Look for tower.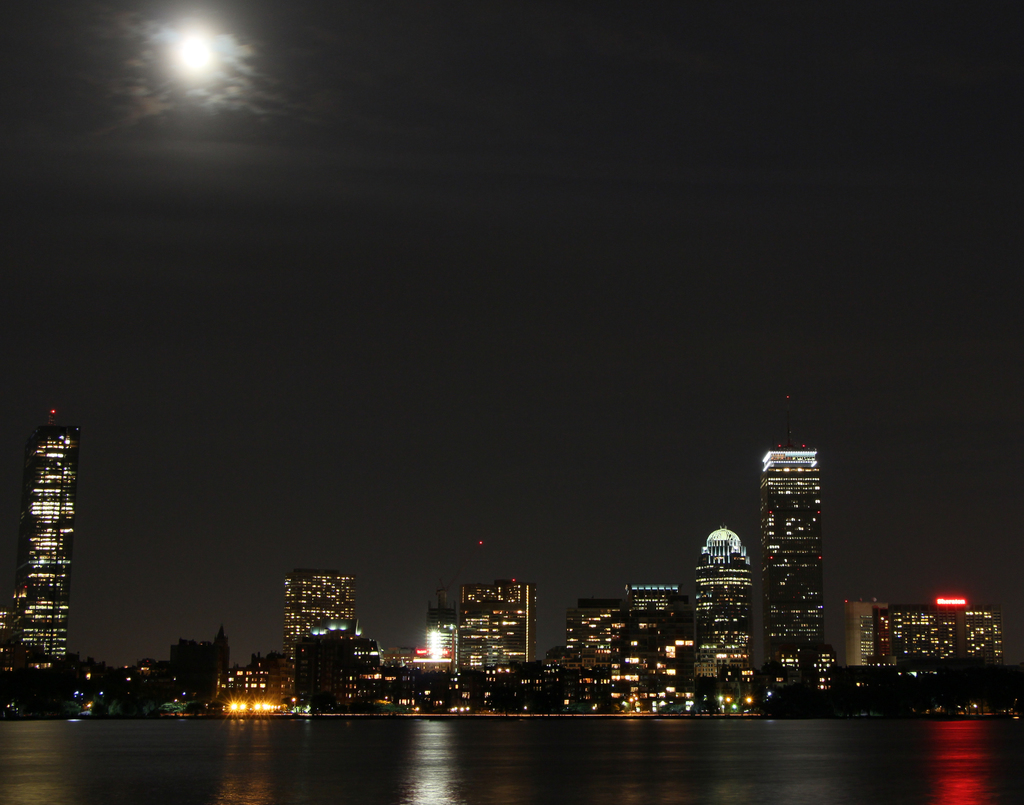
Found: [1,386,93,682].
